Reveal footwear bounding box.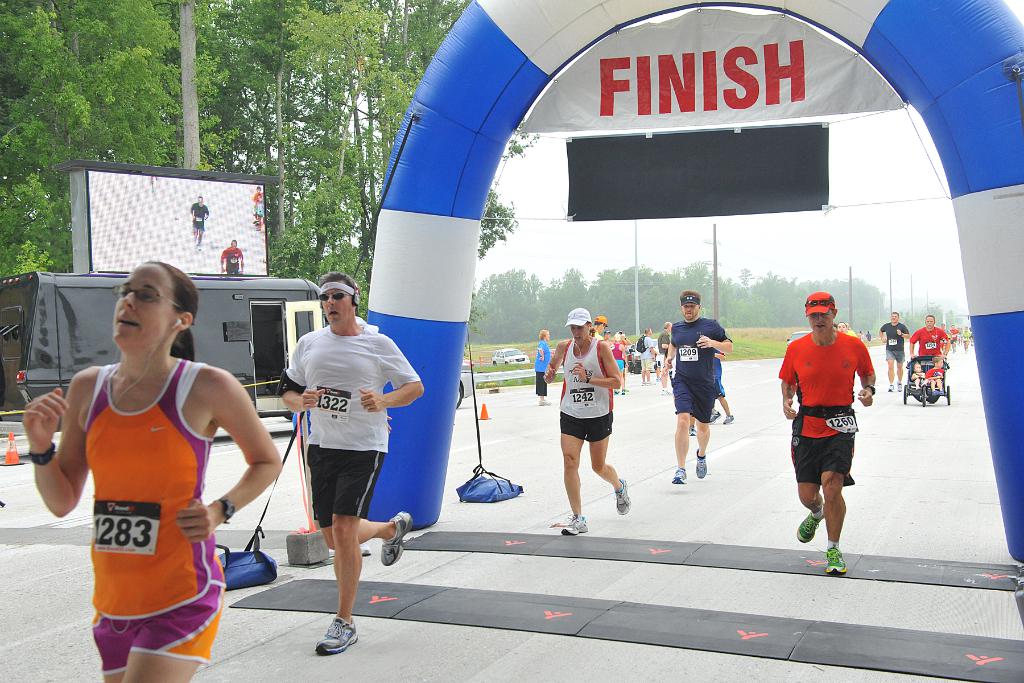
Revealed: 693,450,706,477.
